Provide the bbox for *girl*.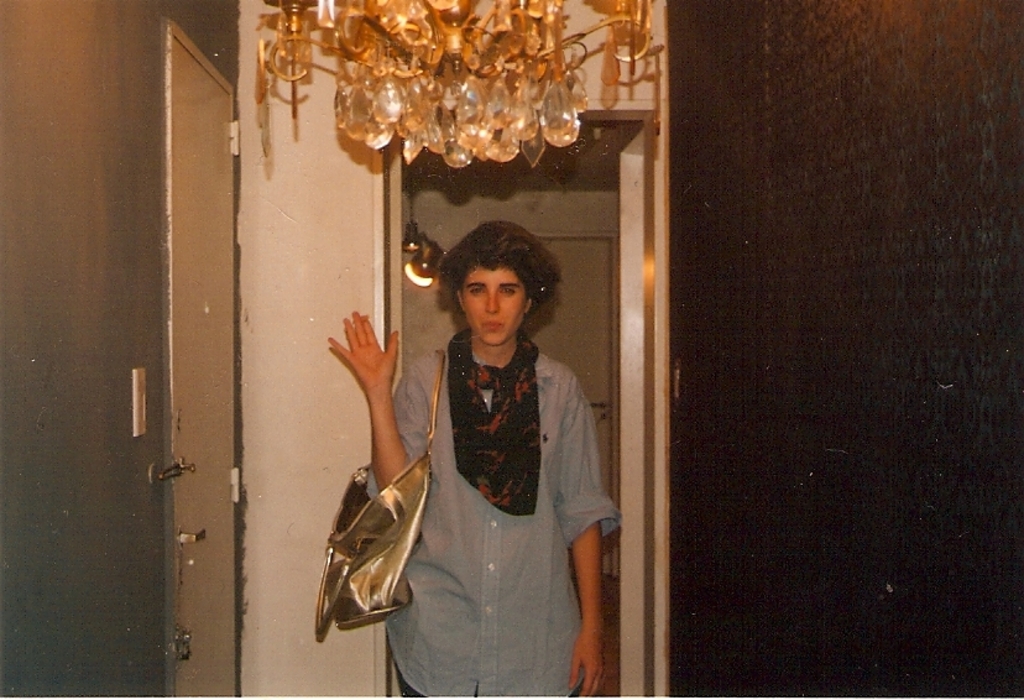
(329, 225, 622, 699).
